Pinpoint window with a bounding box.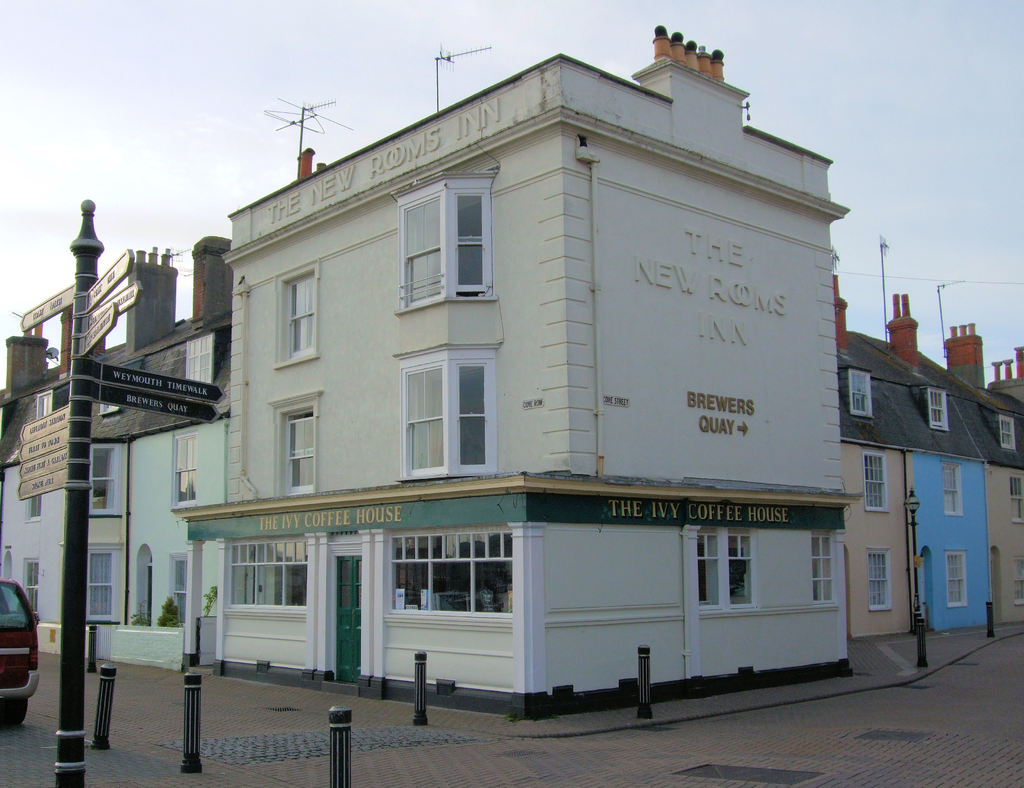
700 528 722 607.
